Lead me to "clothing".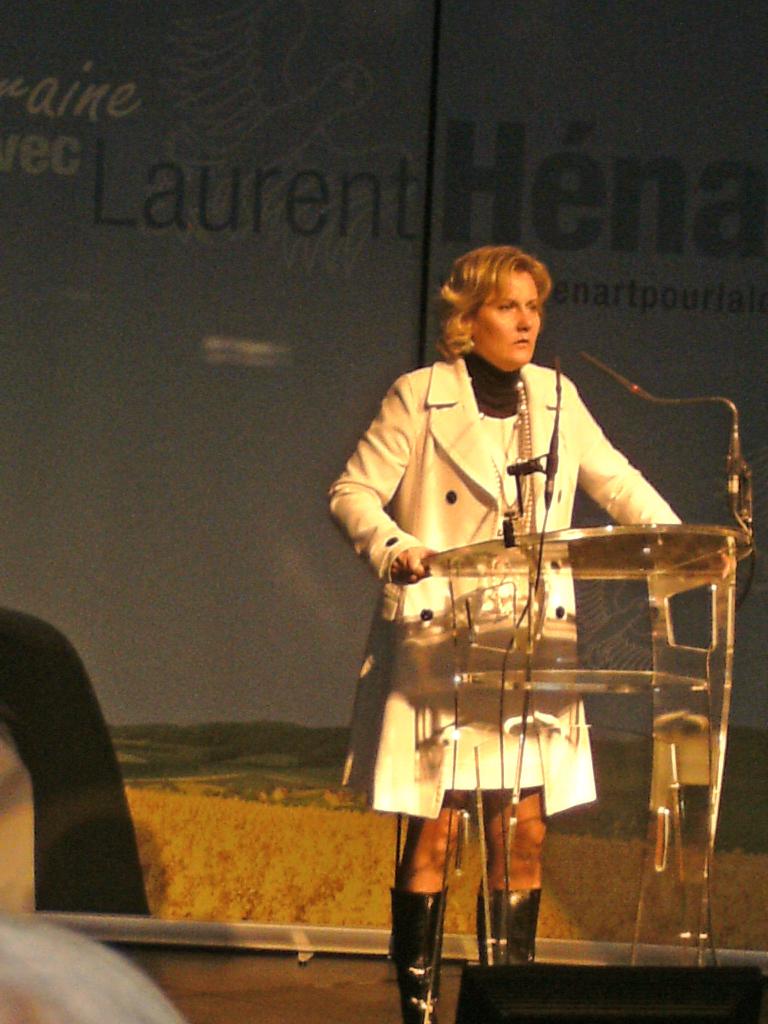
Lead to [left=325, top=303, right=689, bottom=833].
